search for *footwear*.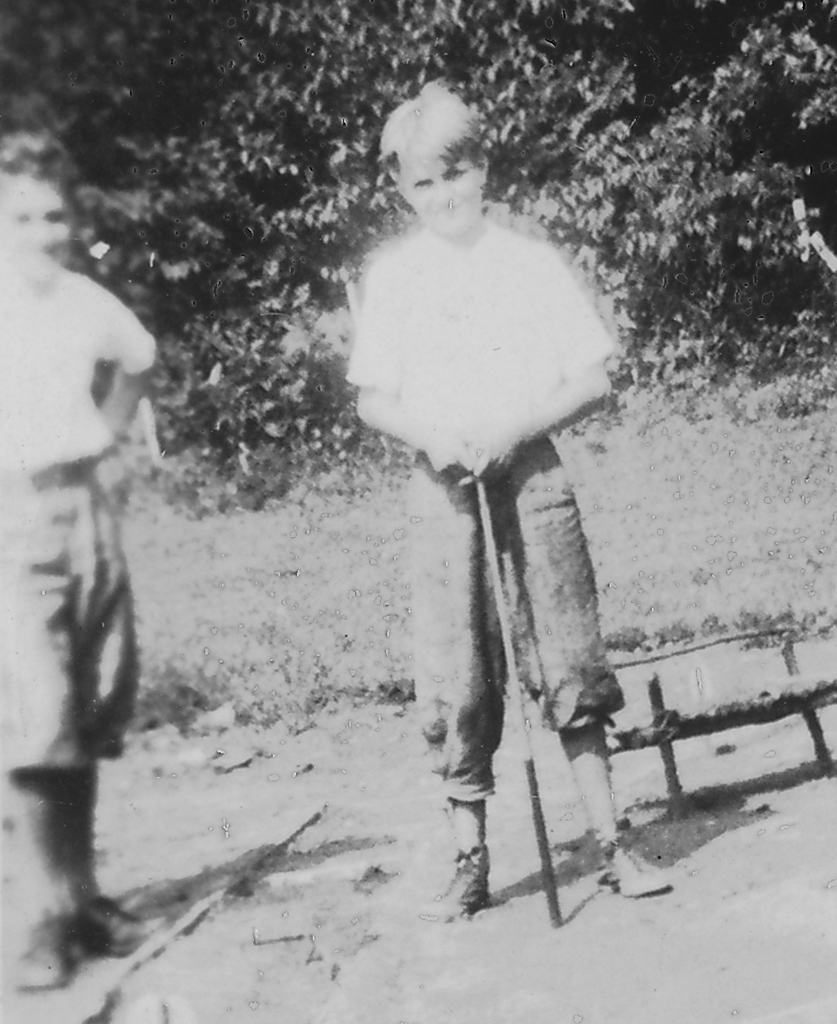
Found at (572, 830, 671, 898).
